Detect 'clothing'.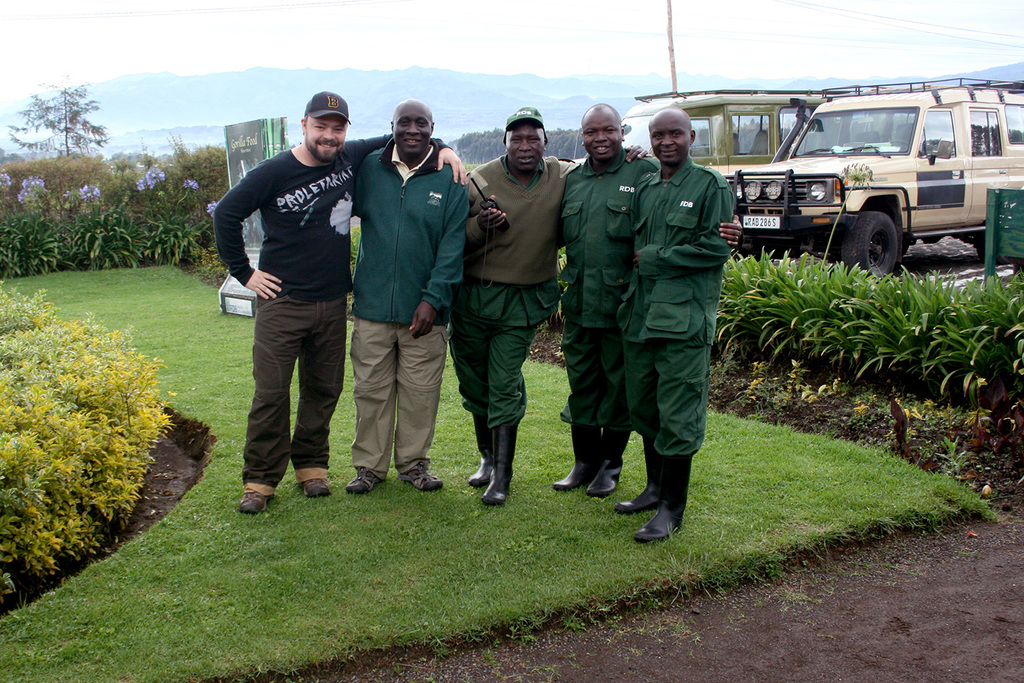
Detected at {"x1": 474, "y1": 155, "x2": 576, "y2": 280}.
